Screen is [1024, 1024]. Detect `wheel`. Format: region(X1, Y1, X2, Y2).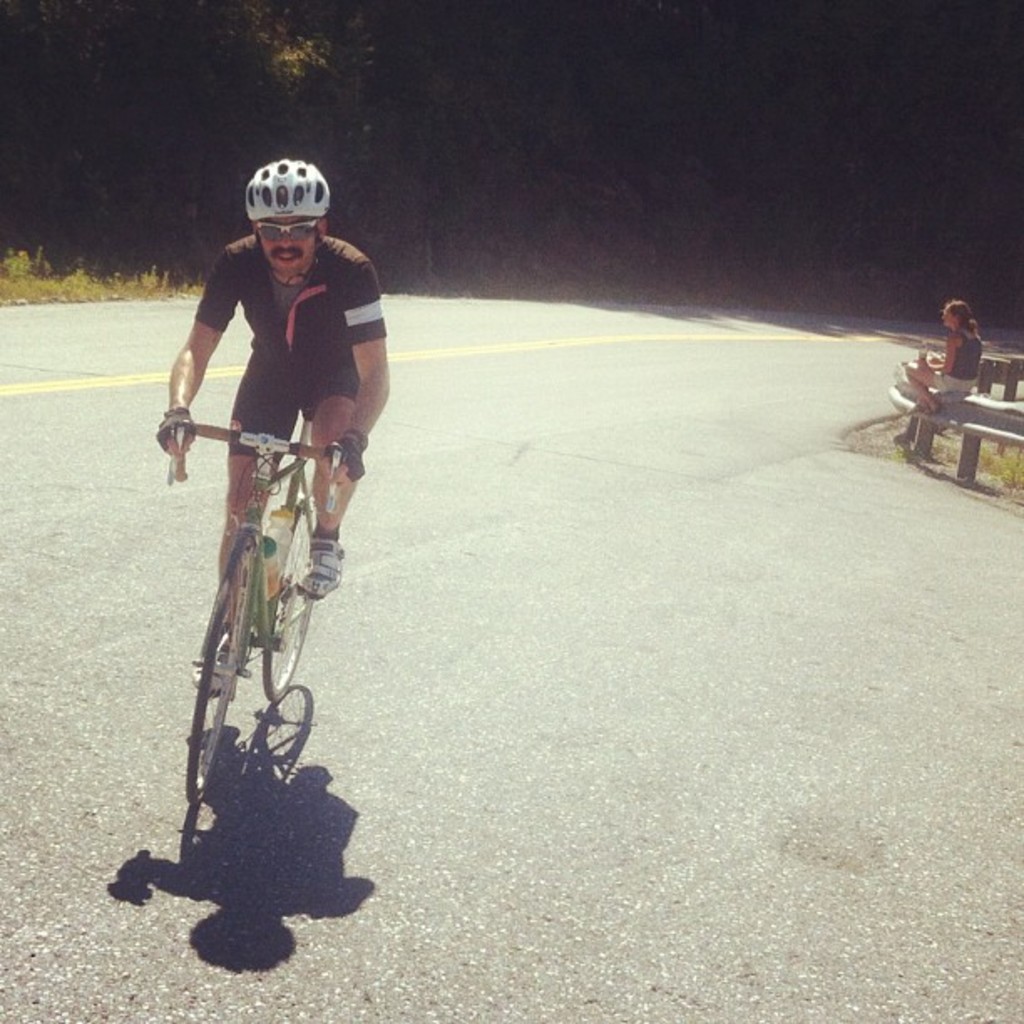
region(261, 500, 321, 704).
